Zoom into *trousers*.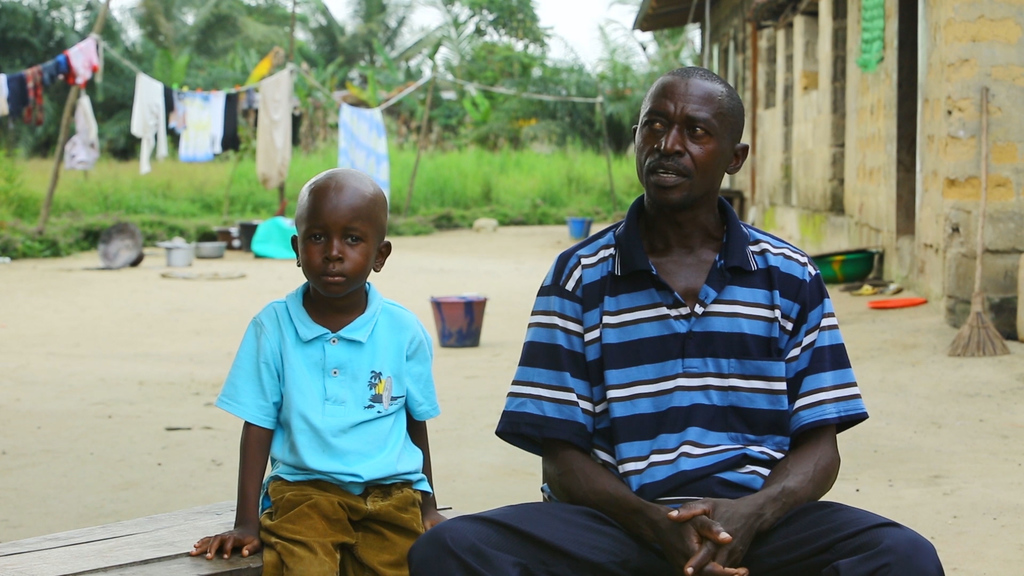
Zoom target: bbox=(405, 497, 943, 575).
